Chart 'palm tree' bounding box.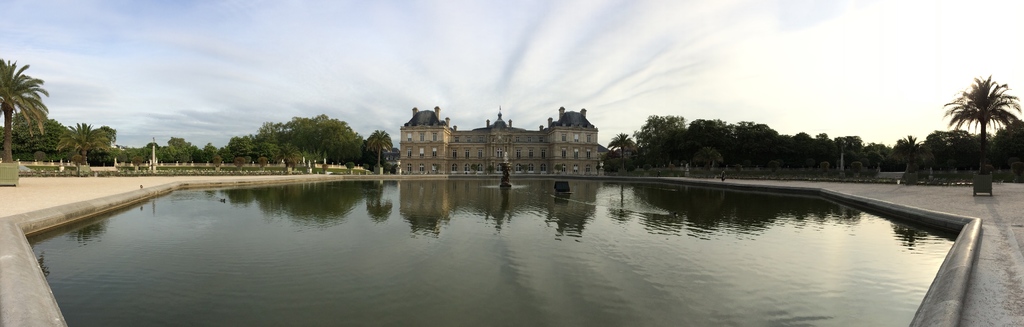
Charted: 940,73,1015,179.
